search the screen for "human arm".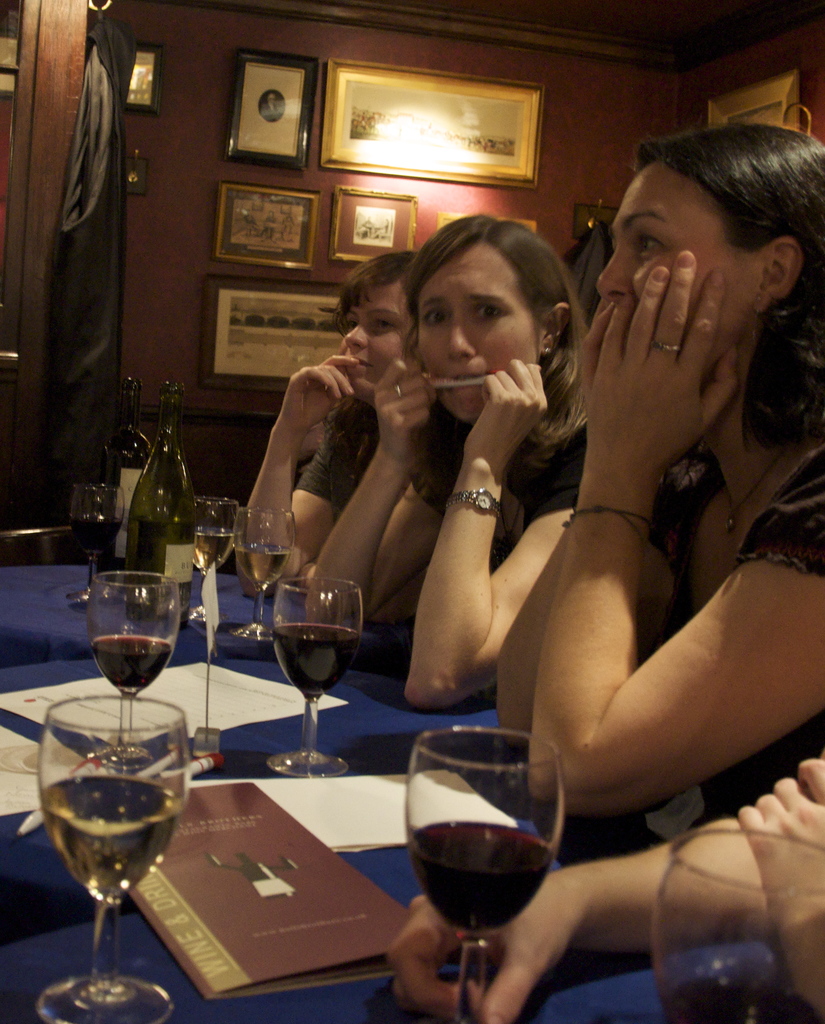
Found at {"x1": 382, "y1": 803, "x2": 765, "y2": 1022}.
